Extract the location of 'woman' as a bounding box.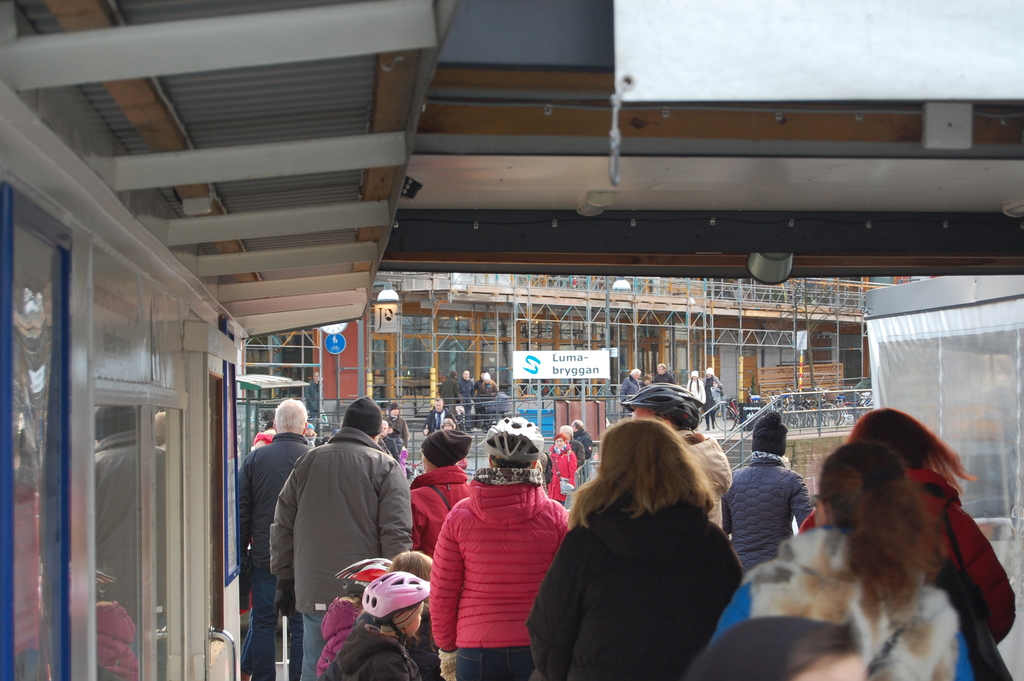
{"left": 551, "top": 432, "right": 585, "bottom": 503}.
